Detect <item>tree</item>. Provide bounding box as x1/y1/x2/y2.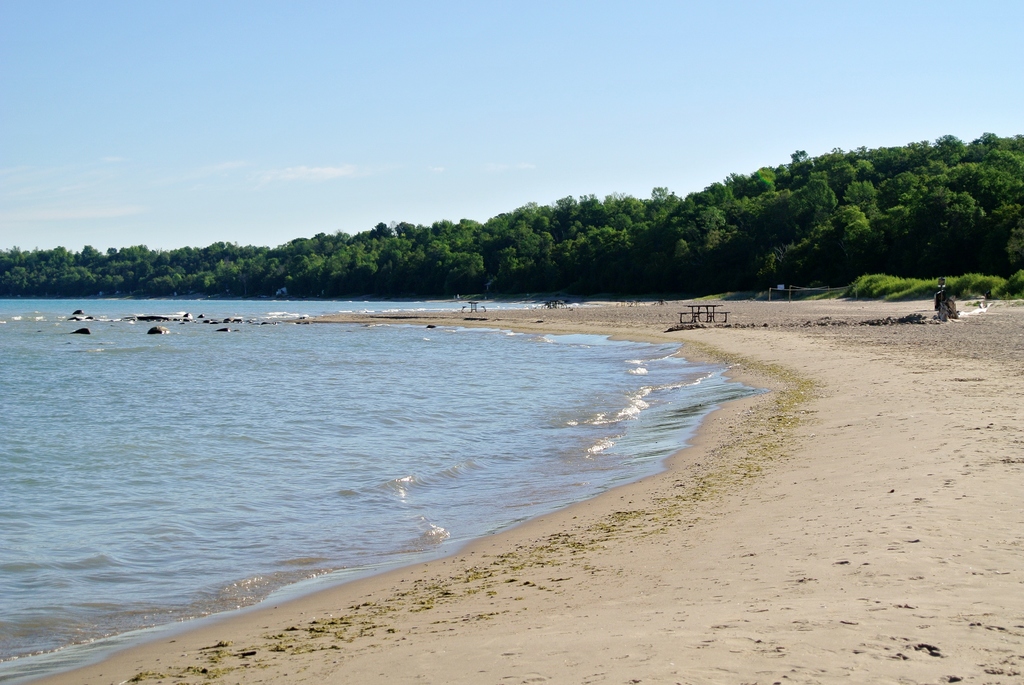
936/134/968/164.
